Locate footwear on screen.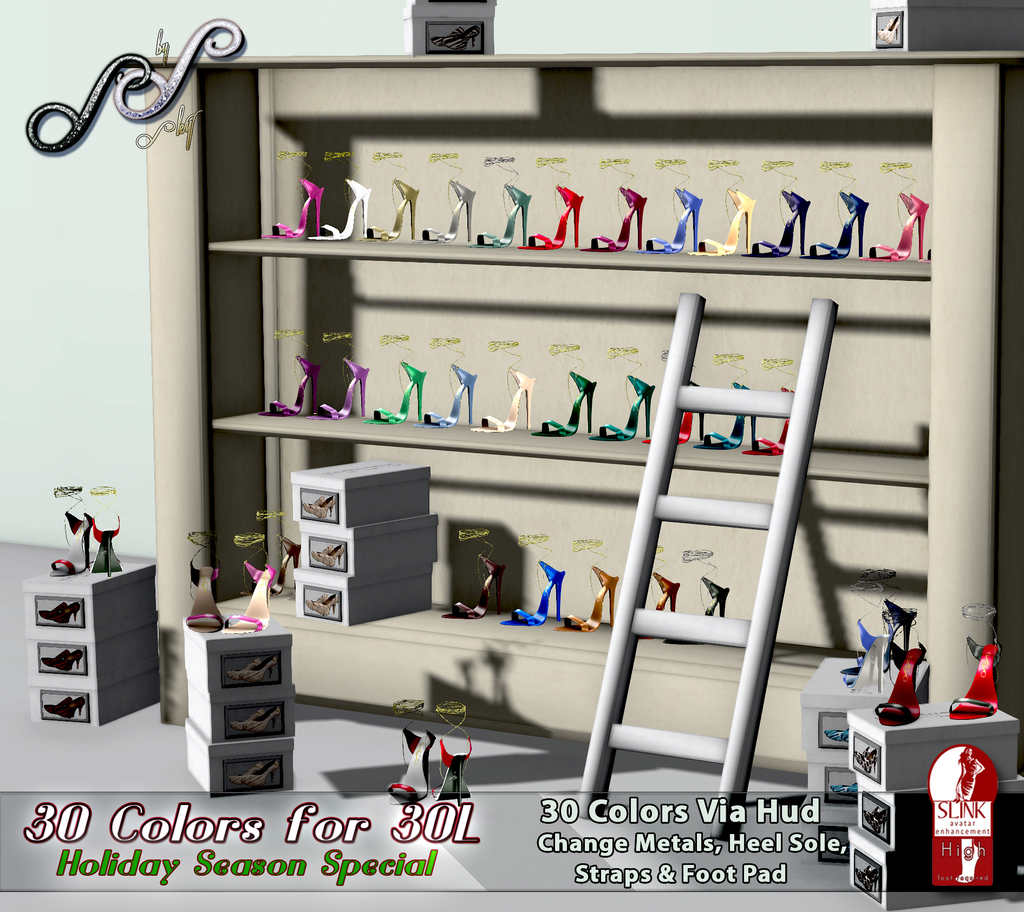
On screen at crop(240, 655, 279, 680).
